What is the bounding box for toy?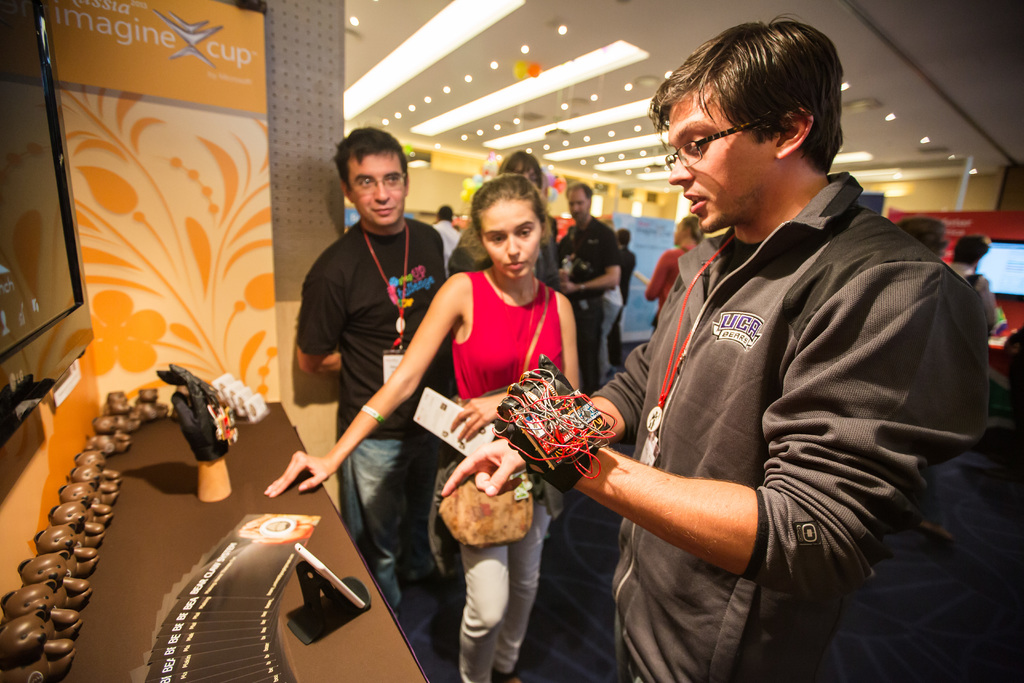
38,525,104,566.
